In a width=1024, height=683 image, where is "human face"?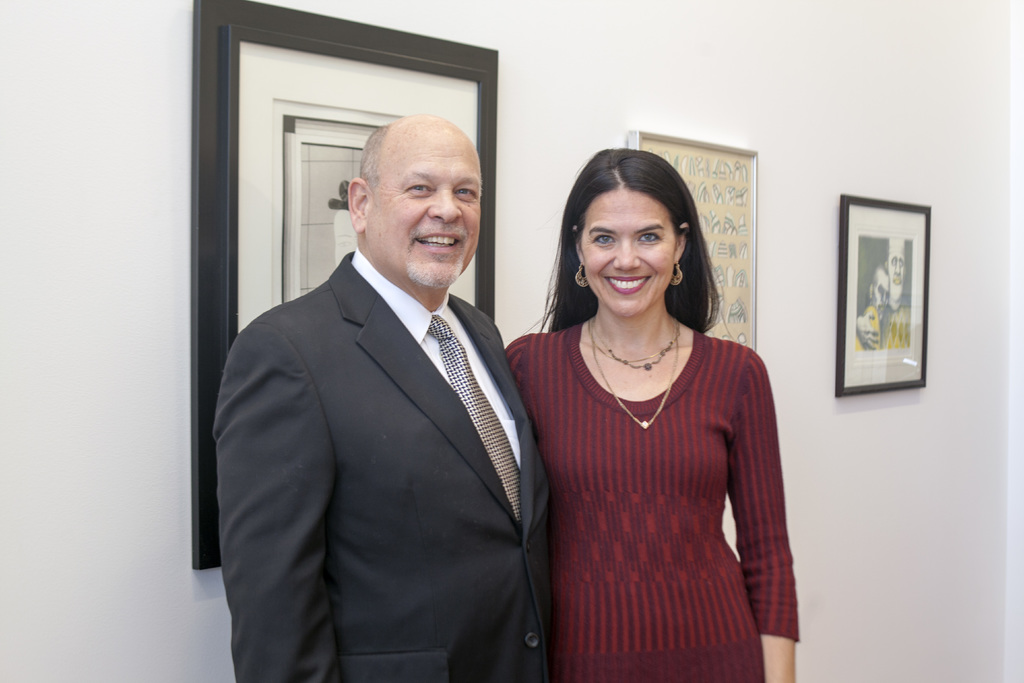
(365, 144, 476, 288).
